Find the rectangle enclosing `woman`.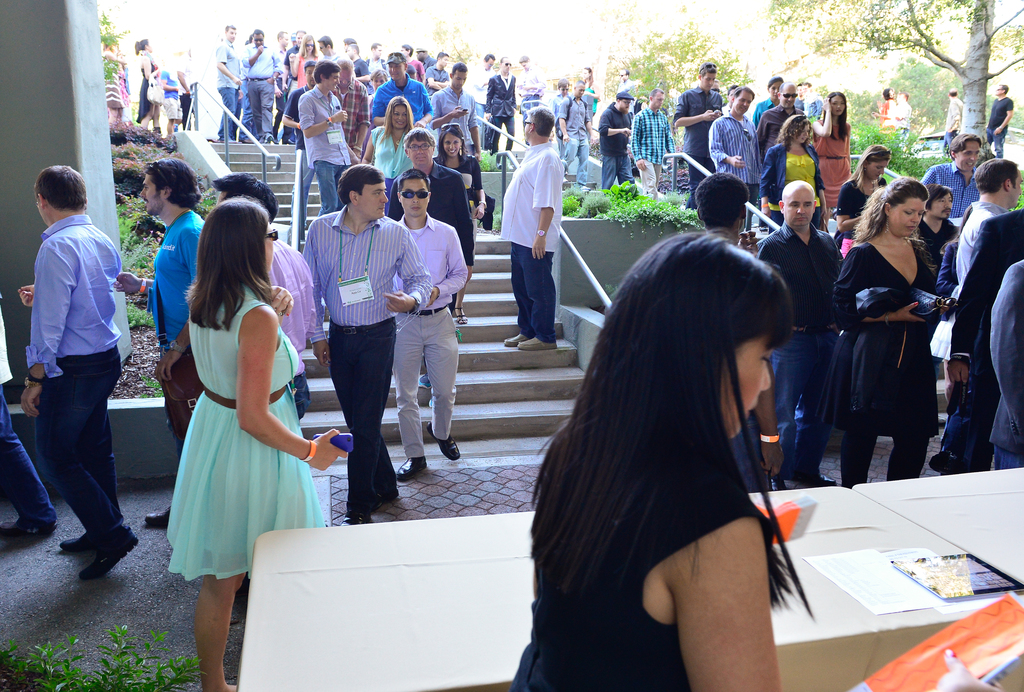
(581,66,602,124).
